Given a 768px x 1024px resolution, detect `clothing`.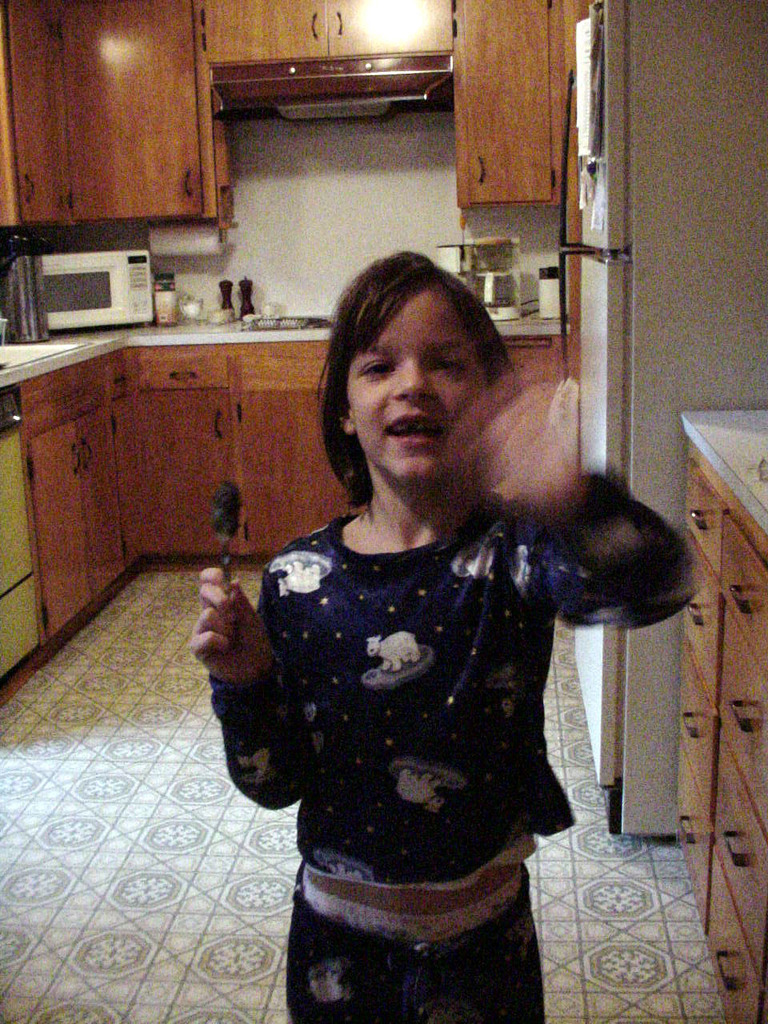
crop(309, 392, 707, 964).
